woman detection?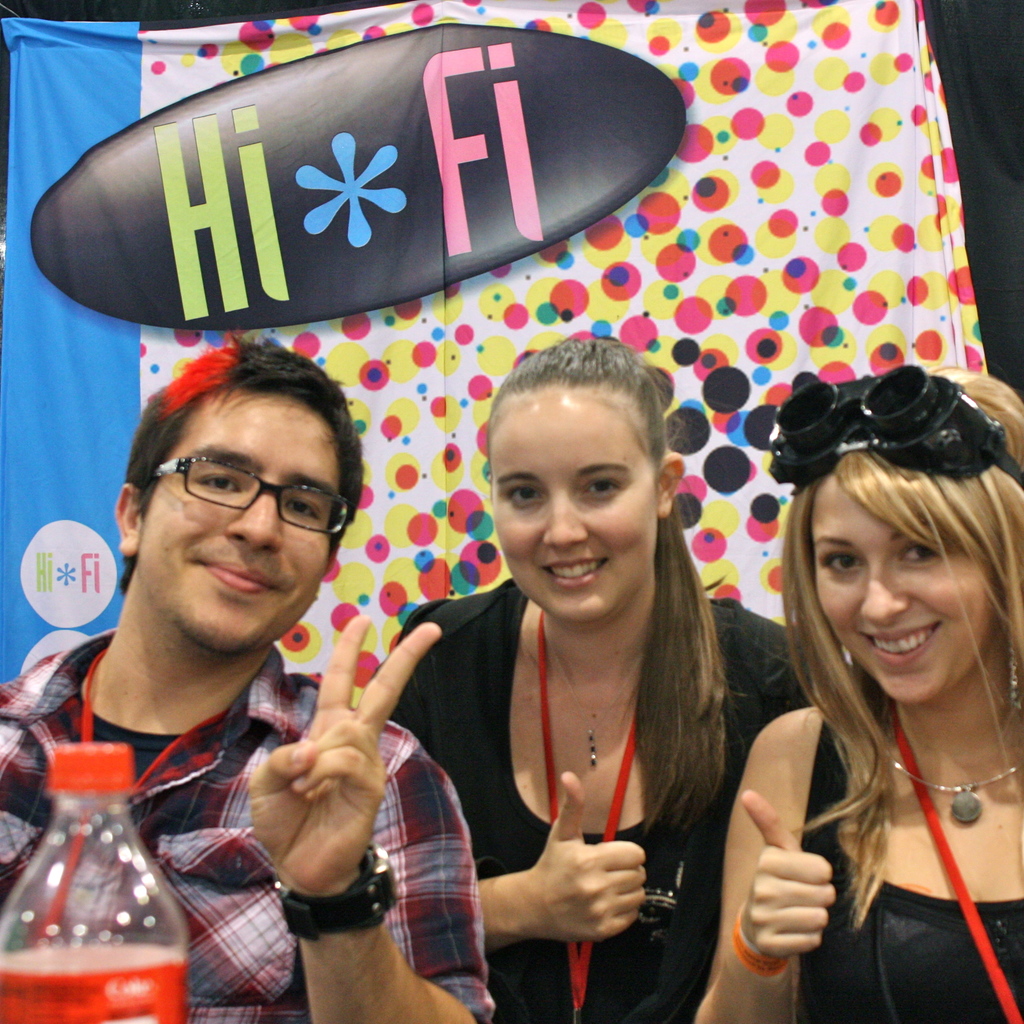
rect(731, 376, 1021, 1023)
